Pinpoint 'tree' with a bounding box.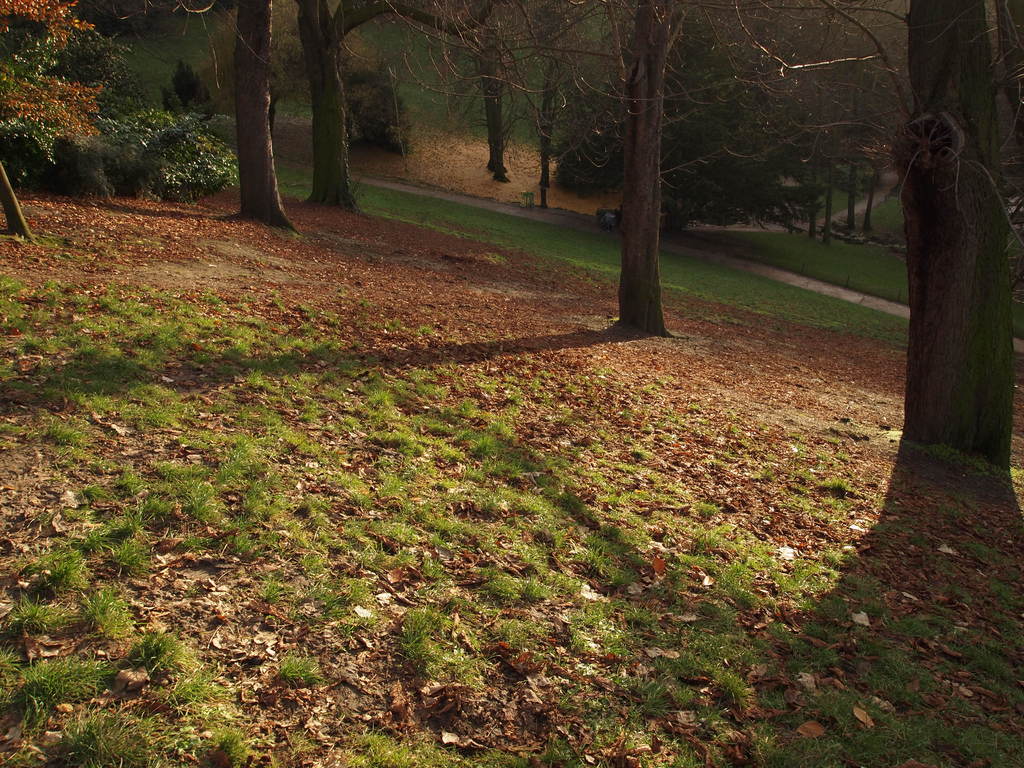
[808,0,1023,474].
